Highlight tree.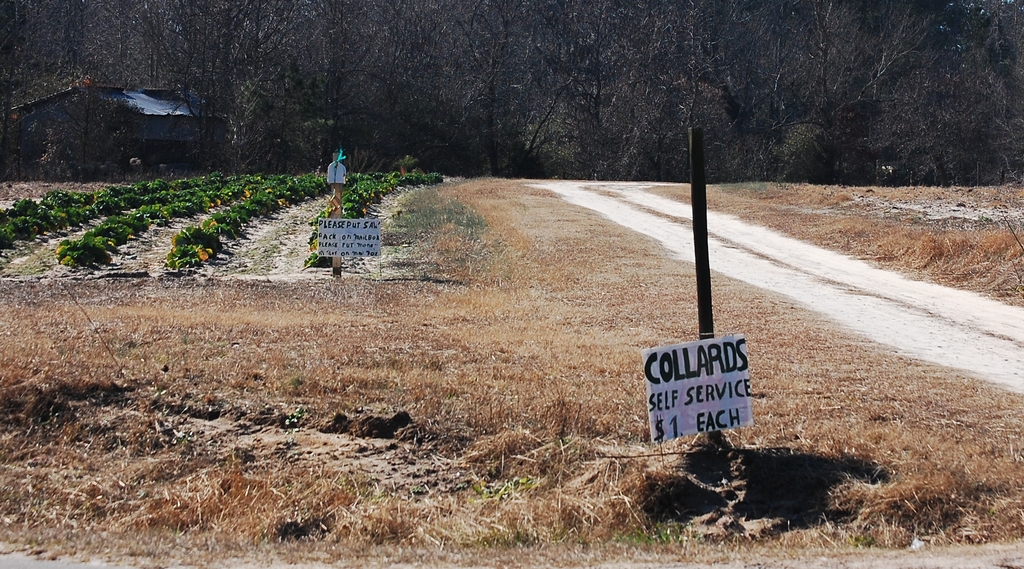
Highlighted region: x1=607 y1=0 x2=694 y2=175.
